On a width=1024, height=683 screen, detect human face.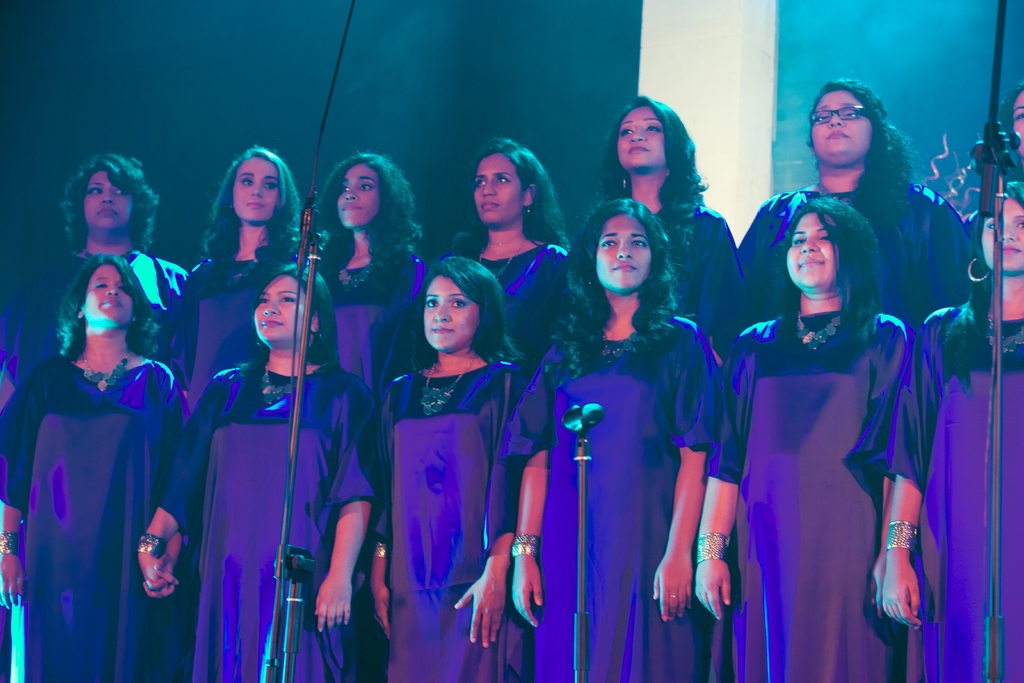
x1=472 y1=155 x2=528 y2=222.
